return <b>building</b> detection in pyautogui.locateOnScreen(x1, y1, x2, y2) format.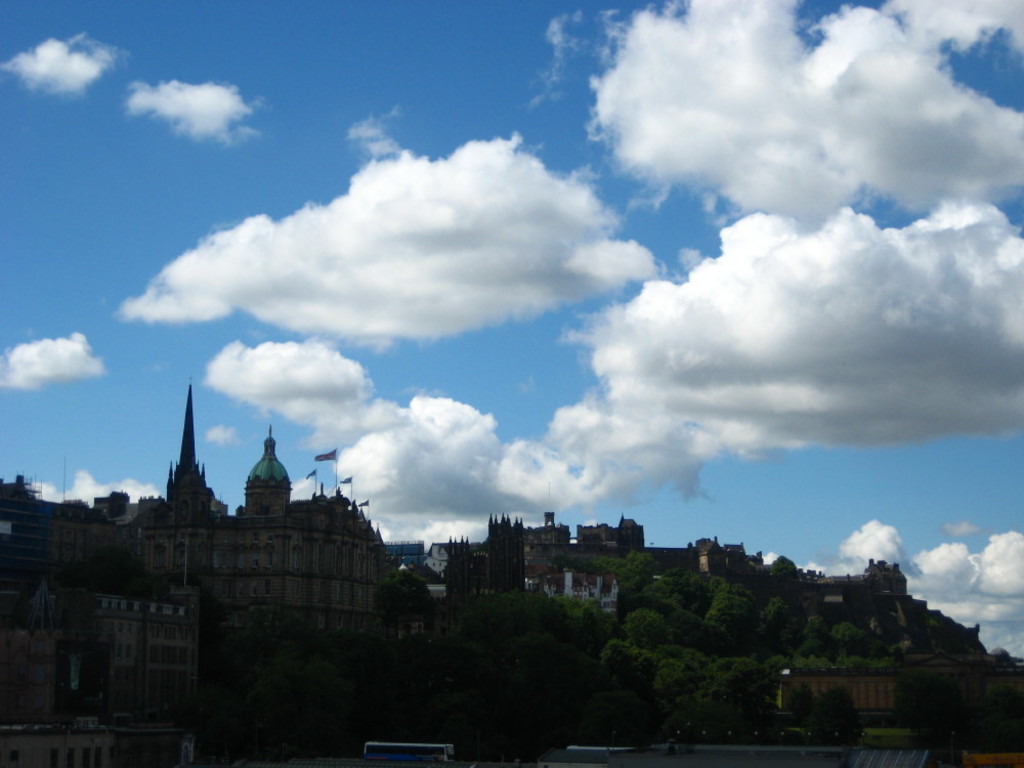
pyautogui.locateOnScreen(445, 516, 527, 599).
